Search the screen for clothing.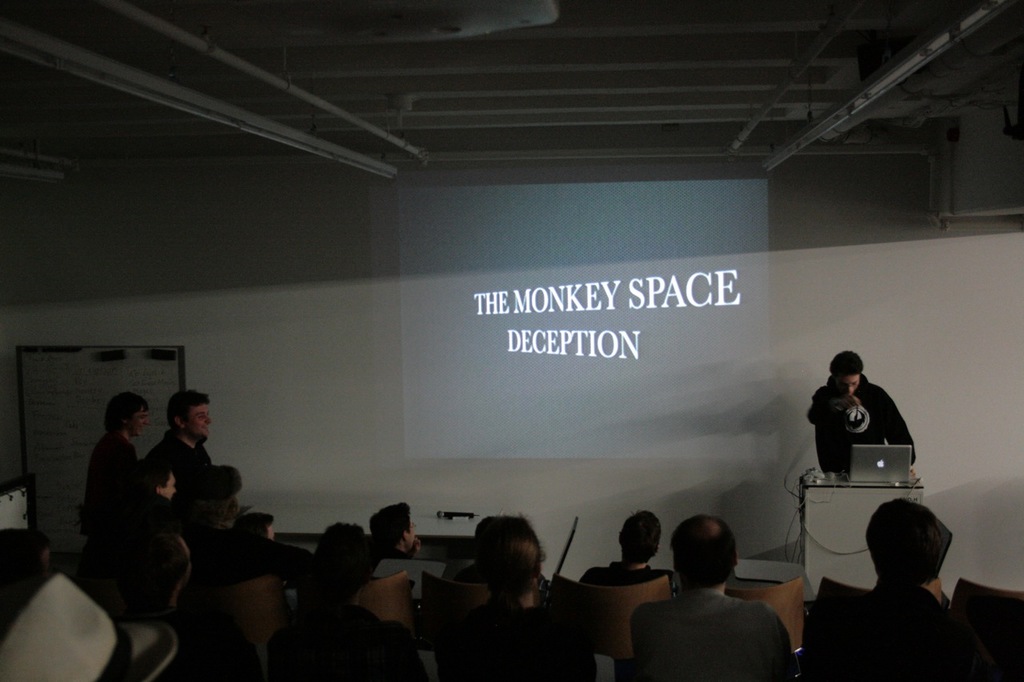
Found at bbox=[180, 491, 231, 543].
